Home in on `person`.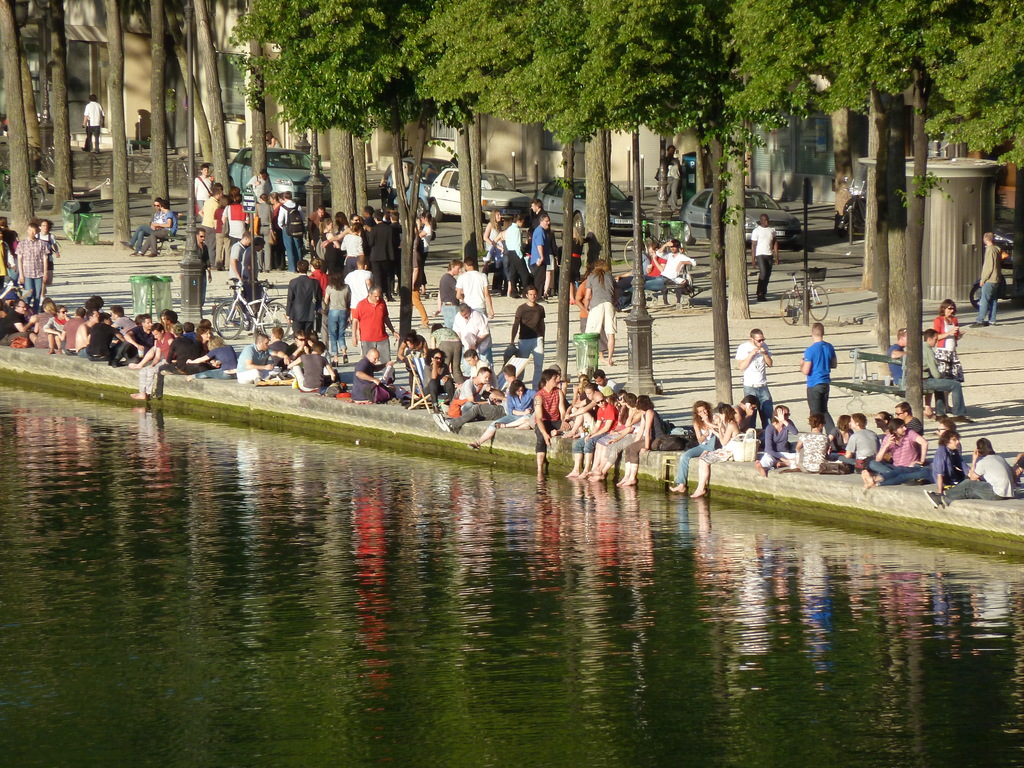
Homed in at box(428, 323, 463, 375).
